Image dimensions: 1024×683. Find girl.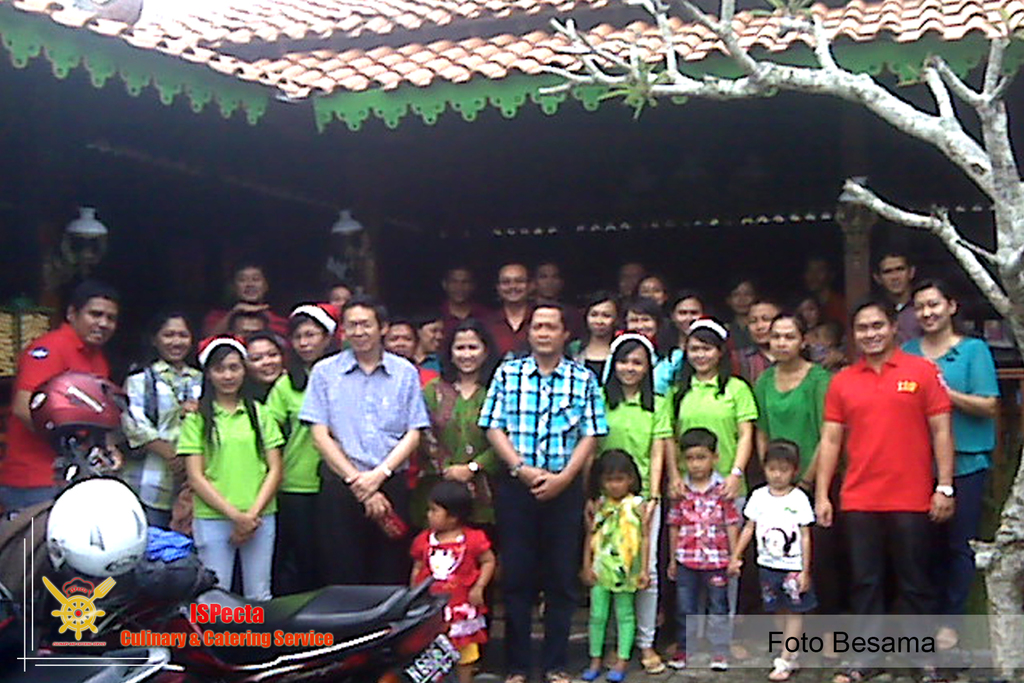
rect(583, 436, 656, 682).
